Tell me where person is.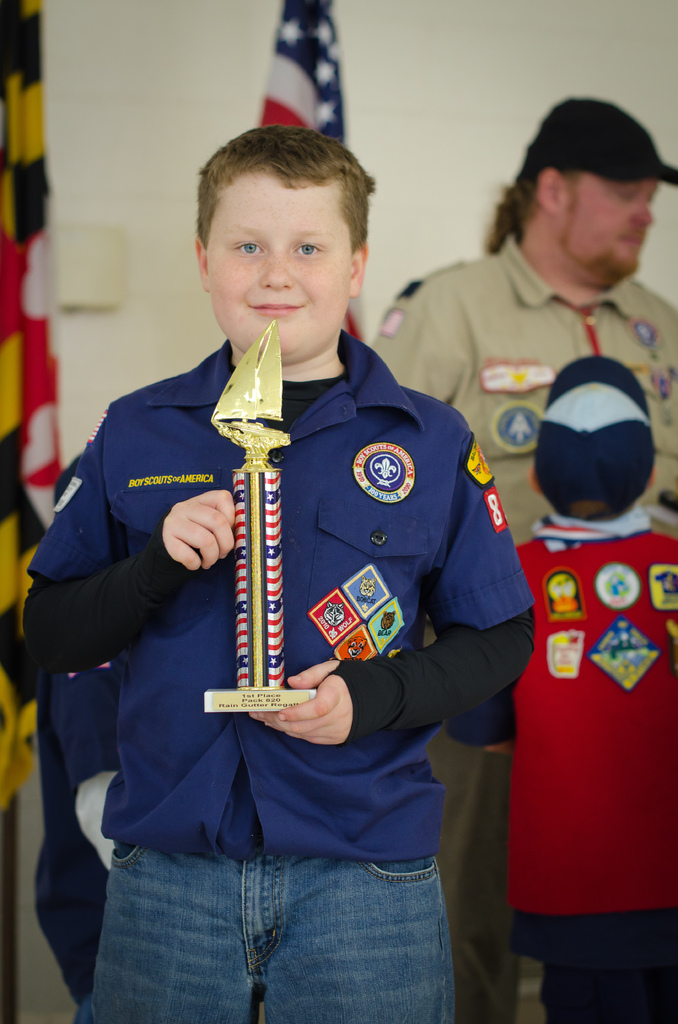
person is at x1=512, y1=354, x2=677, y2=683.
